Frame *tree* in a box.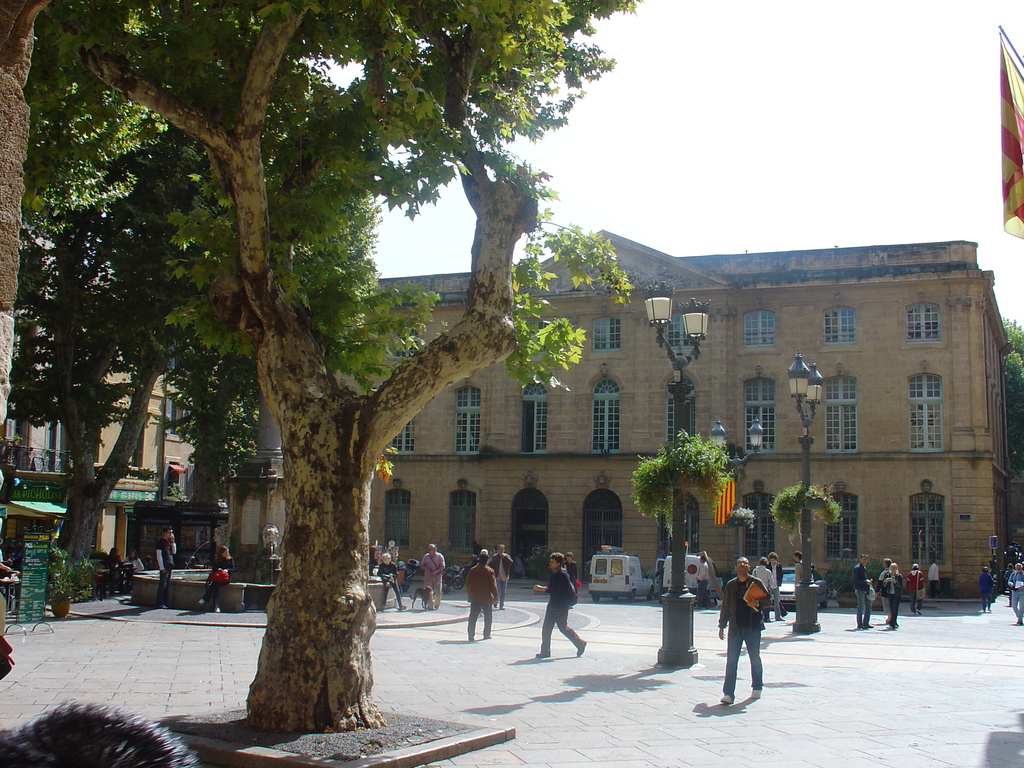
l=17, t=127, r=204, b=580.
